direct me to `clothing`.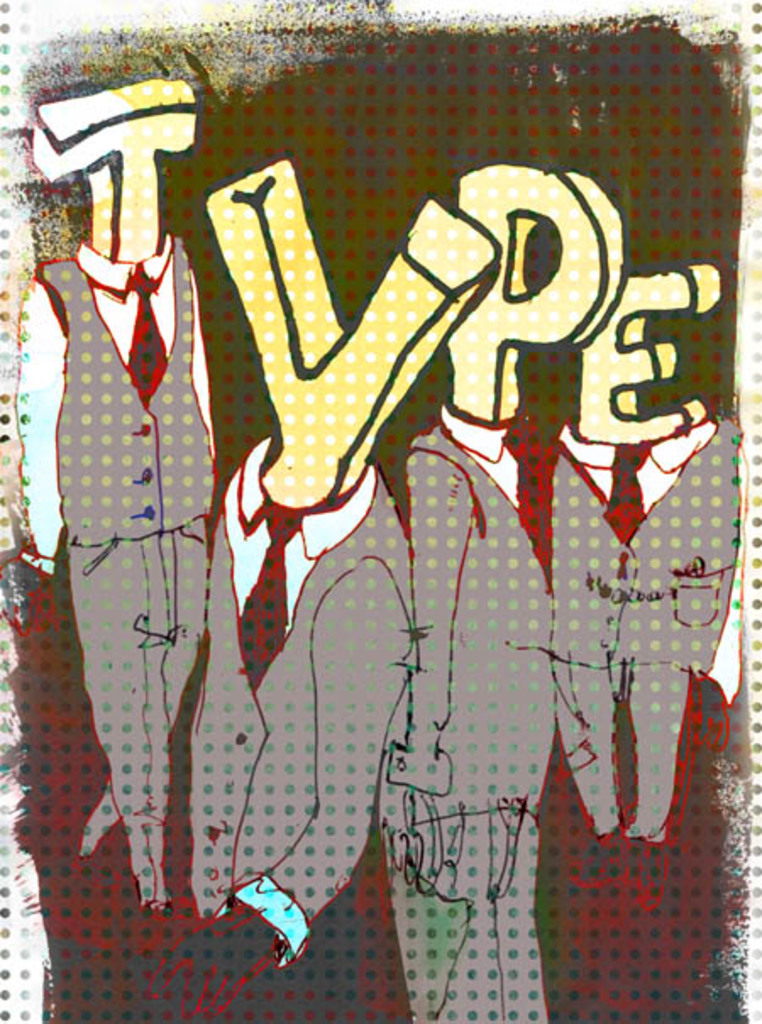
Direction: region(376, 413, 552, 1022).
